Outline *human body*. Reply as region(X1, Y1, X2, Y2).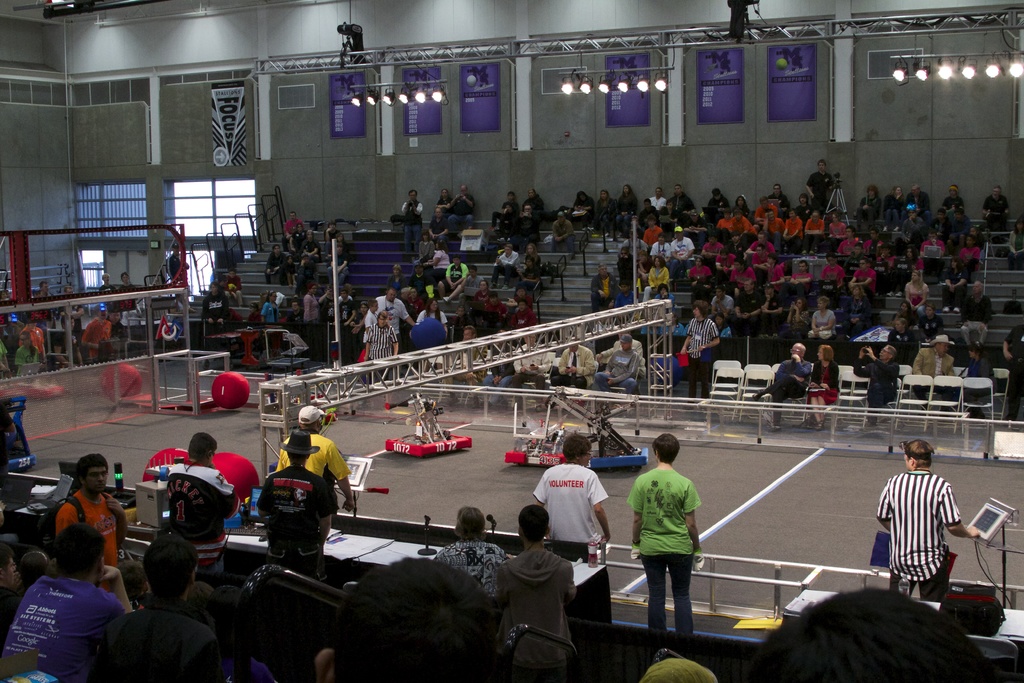
region(730, 196, 749, 222).
